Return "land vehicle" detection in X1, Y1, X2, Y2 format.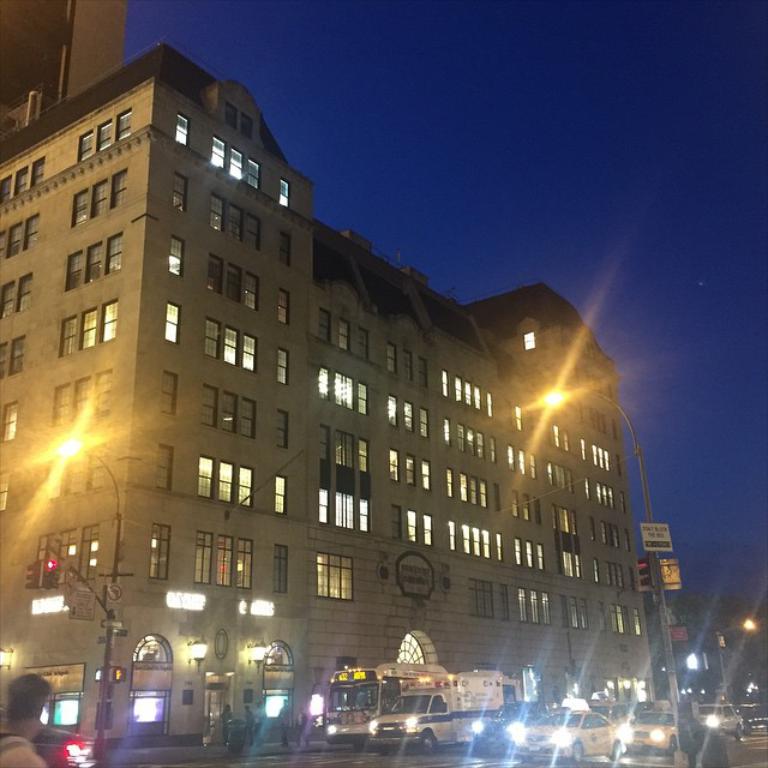
626, 712, 680, 751.
